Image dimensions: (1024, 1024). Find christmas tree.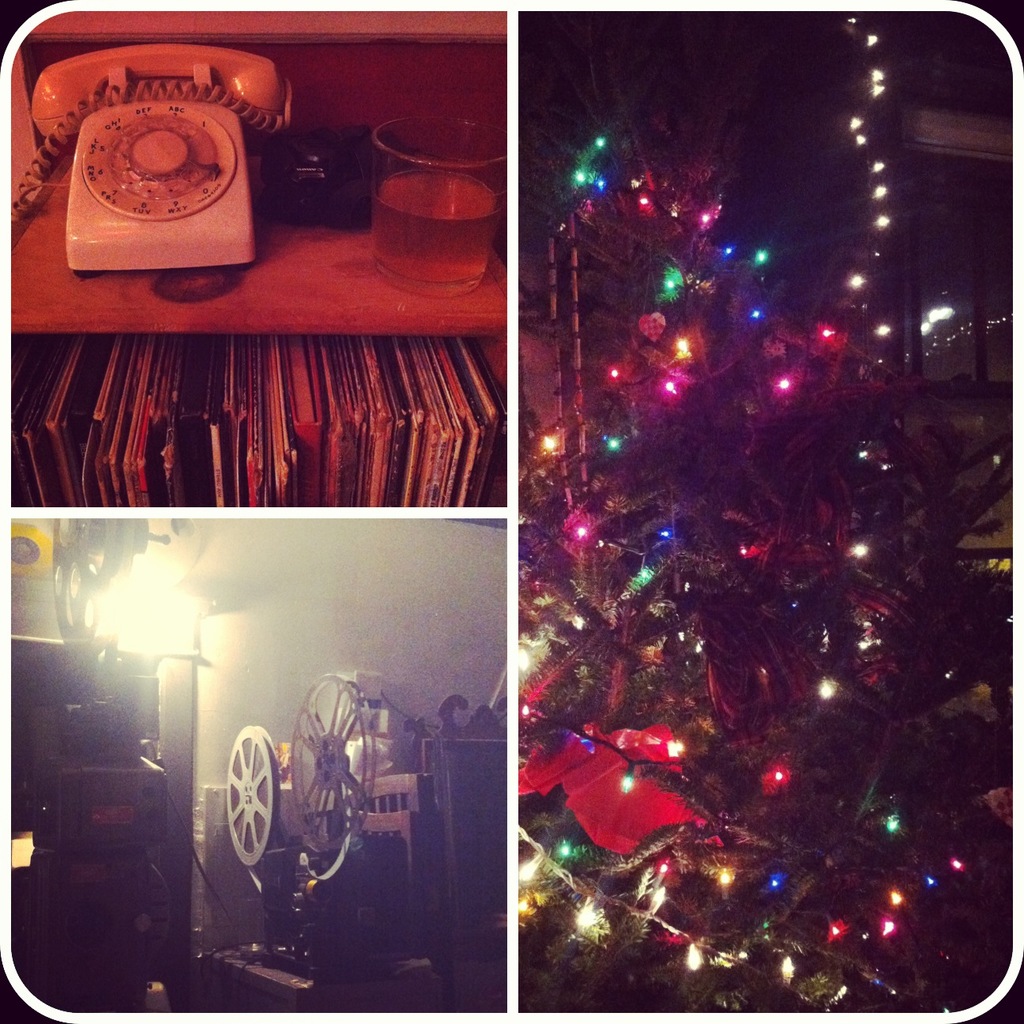
l=519, t=74, r=1015, b=1007.
